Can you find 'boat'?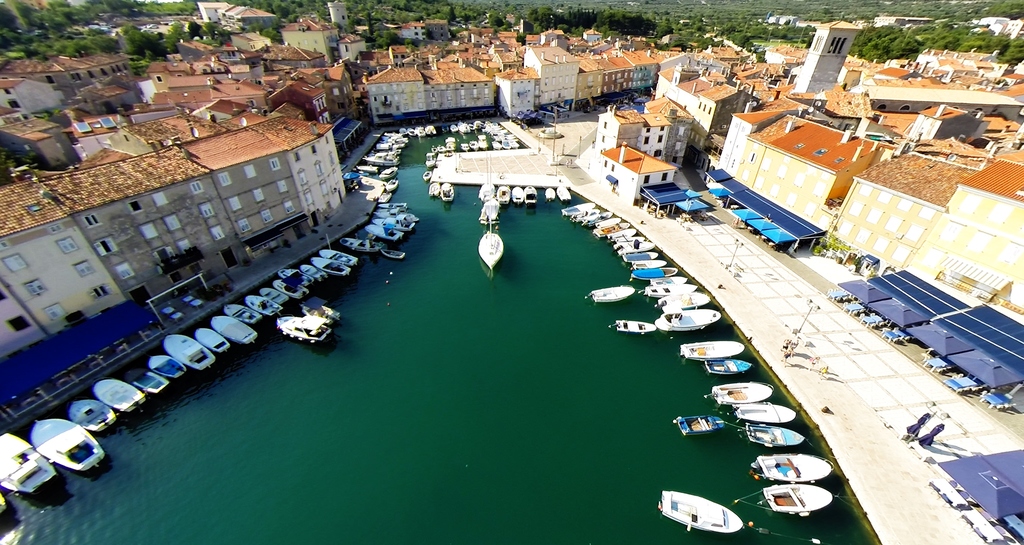
Yes, bounding box: box=[525, 186, 538, 203].
